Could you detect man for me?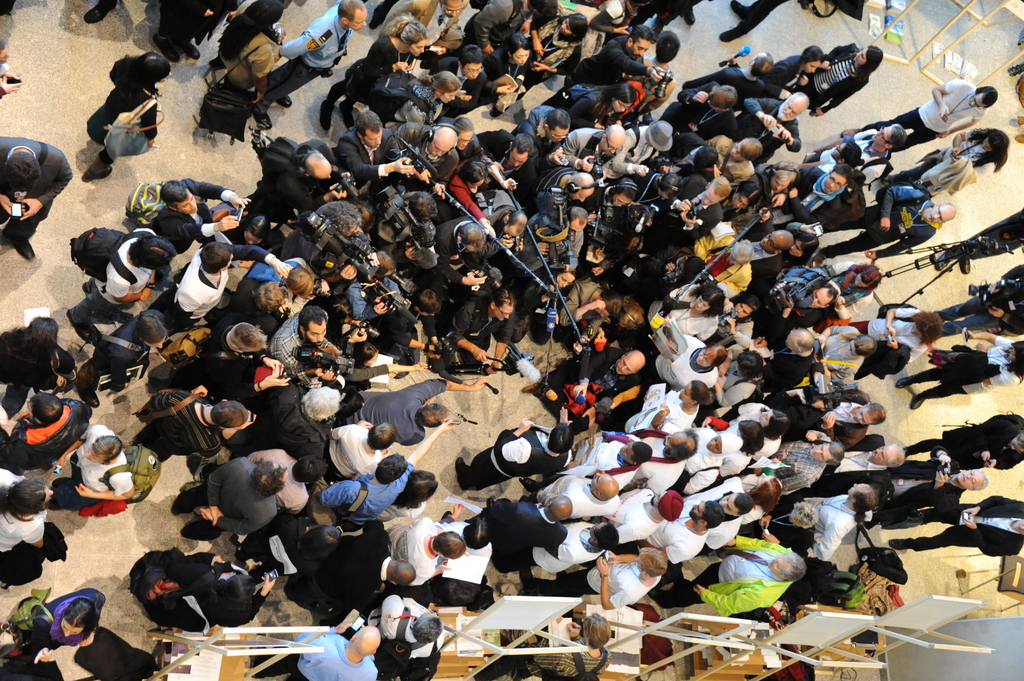
Detection result: pyautogui.locateOnScreen(275, 305, 340, 392).
